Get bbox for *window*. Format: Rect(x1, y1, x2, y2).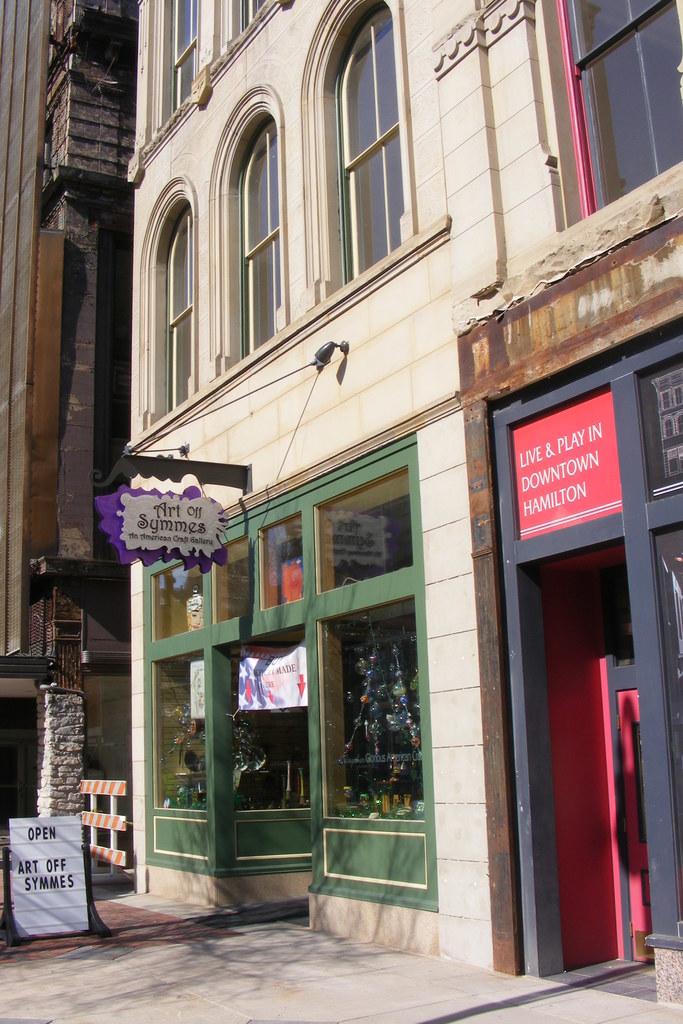
Rect(550, 0, 682, 237).
